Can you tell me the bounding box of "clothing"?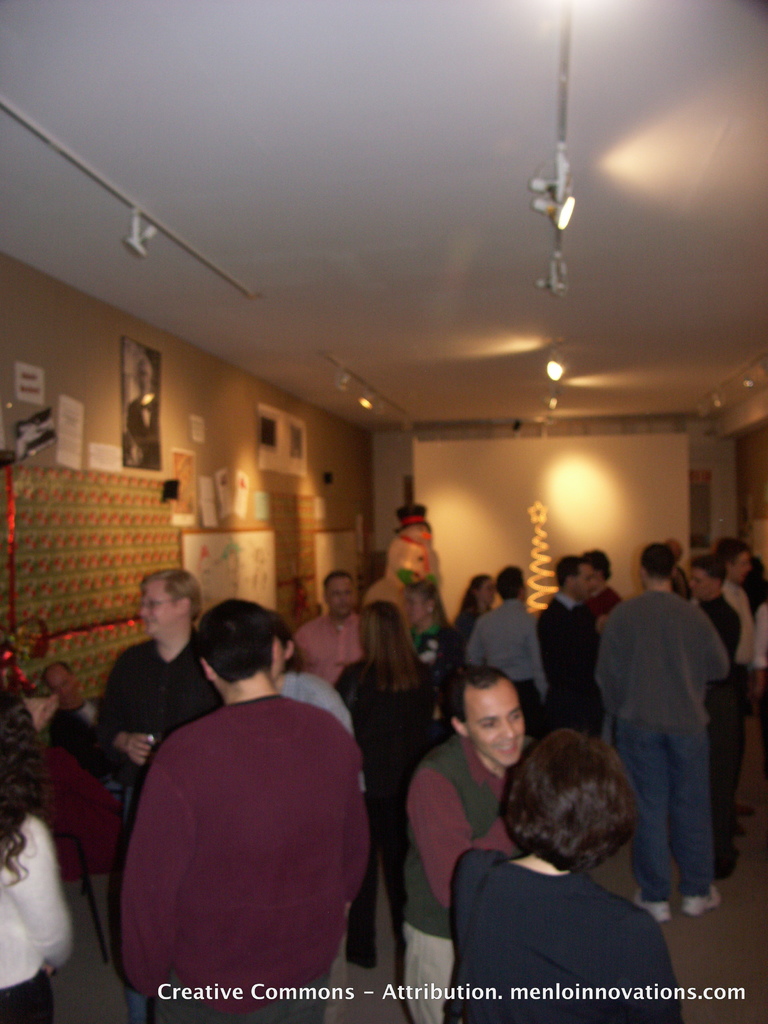
[x1=401, y1=735, x2=527, y2=1023].
